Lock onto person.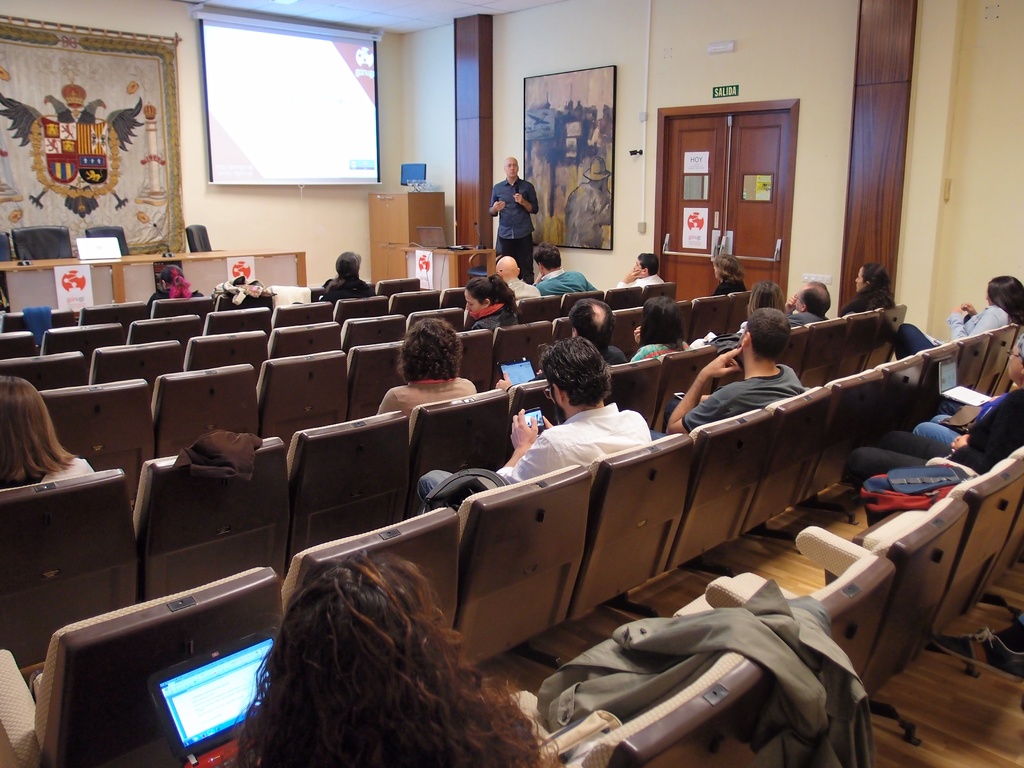
Locked: 947 271 1023 340.
